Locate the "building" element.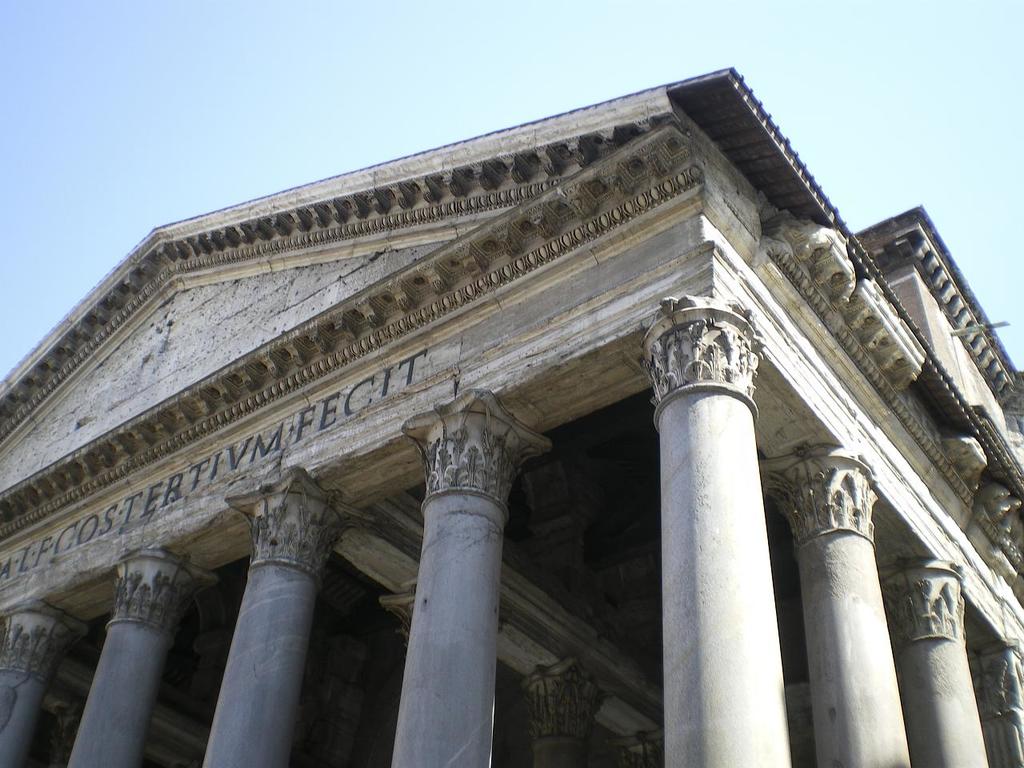
Element bbox: 0 66 1023 767.
